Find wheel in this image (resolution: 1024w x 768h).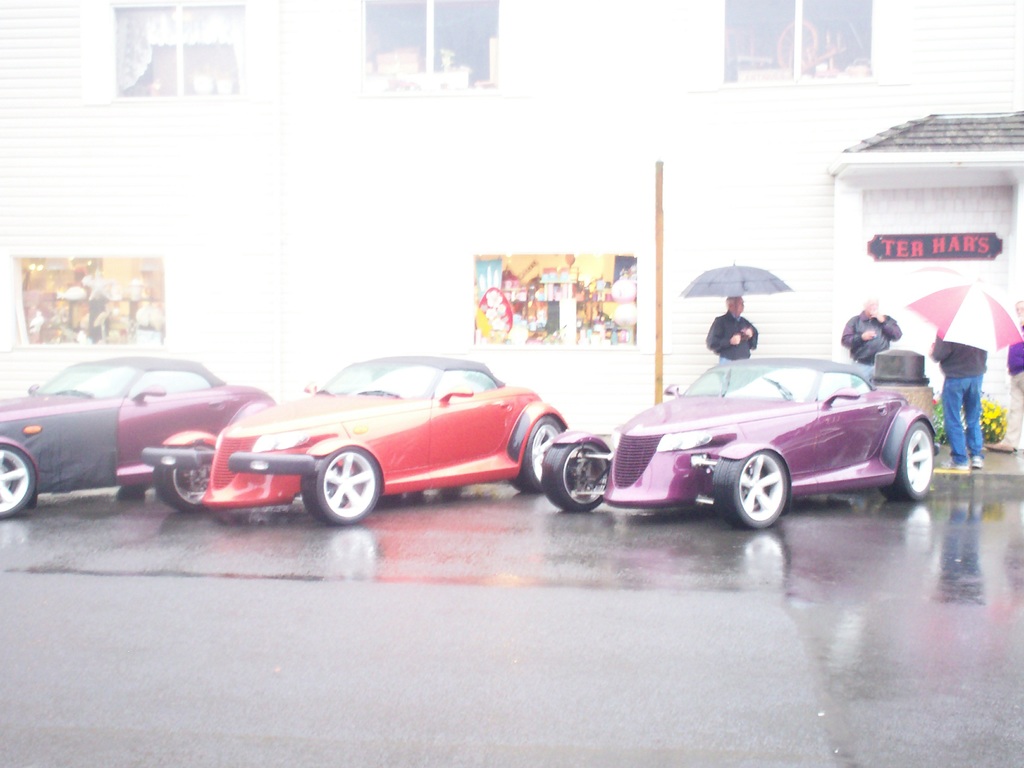
region(303, 450, 380, 524).
